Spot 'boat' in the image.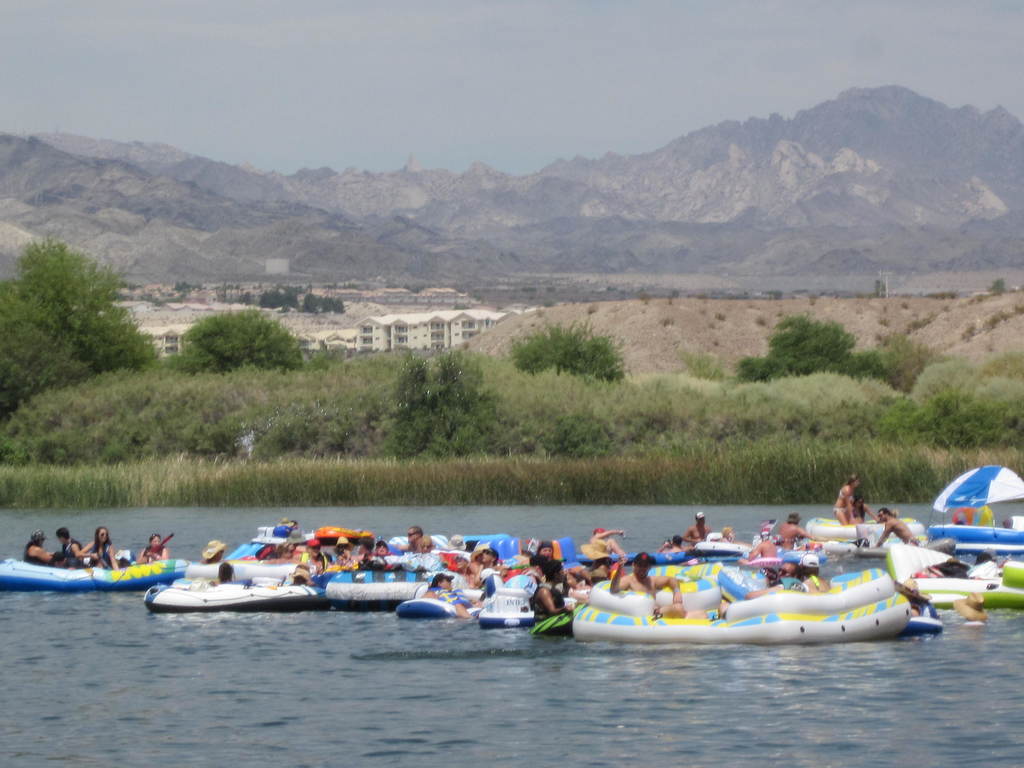
'boat' found at l=90, t=557, r=183, b=595.
